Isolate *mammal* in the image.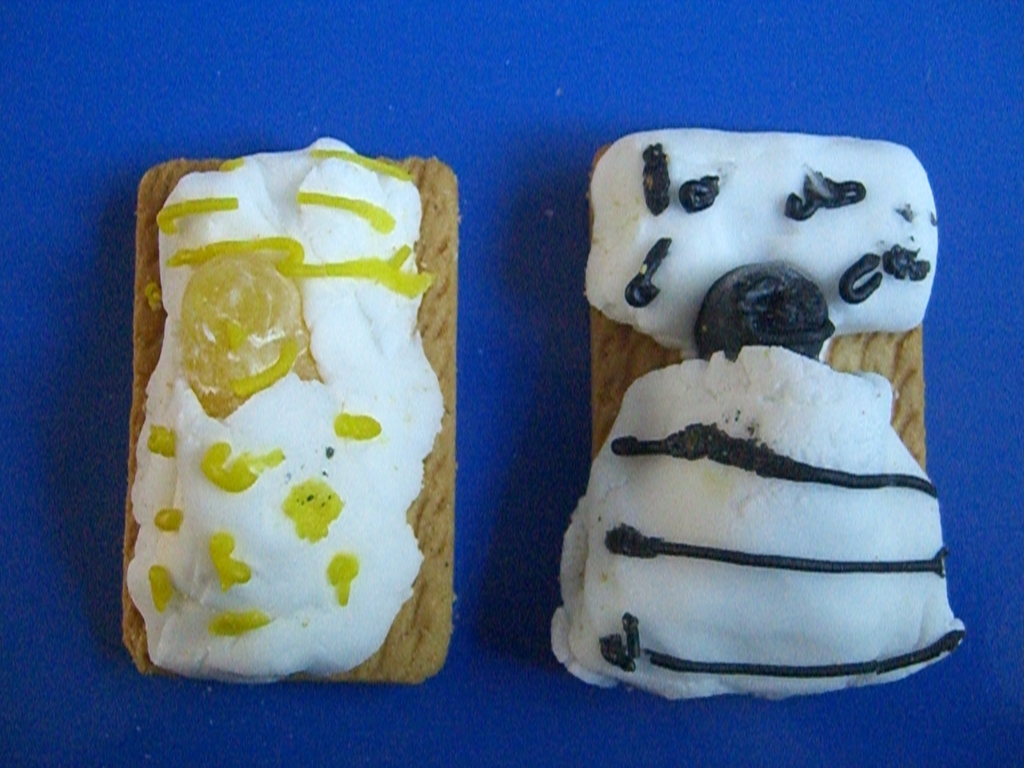
Isolated region: {"x1": 705, "y1": 262, "x2": 839, "y2": 364}.
